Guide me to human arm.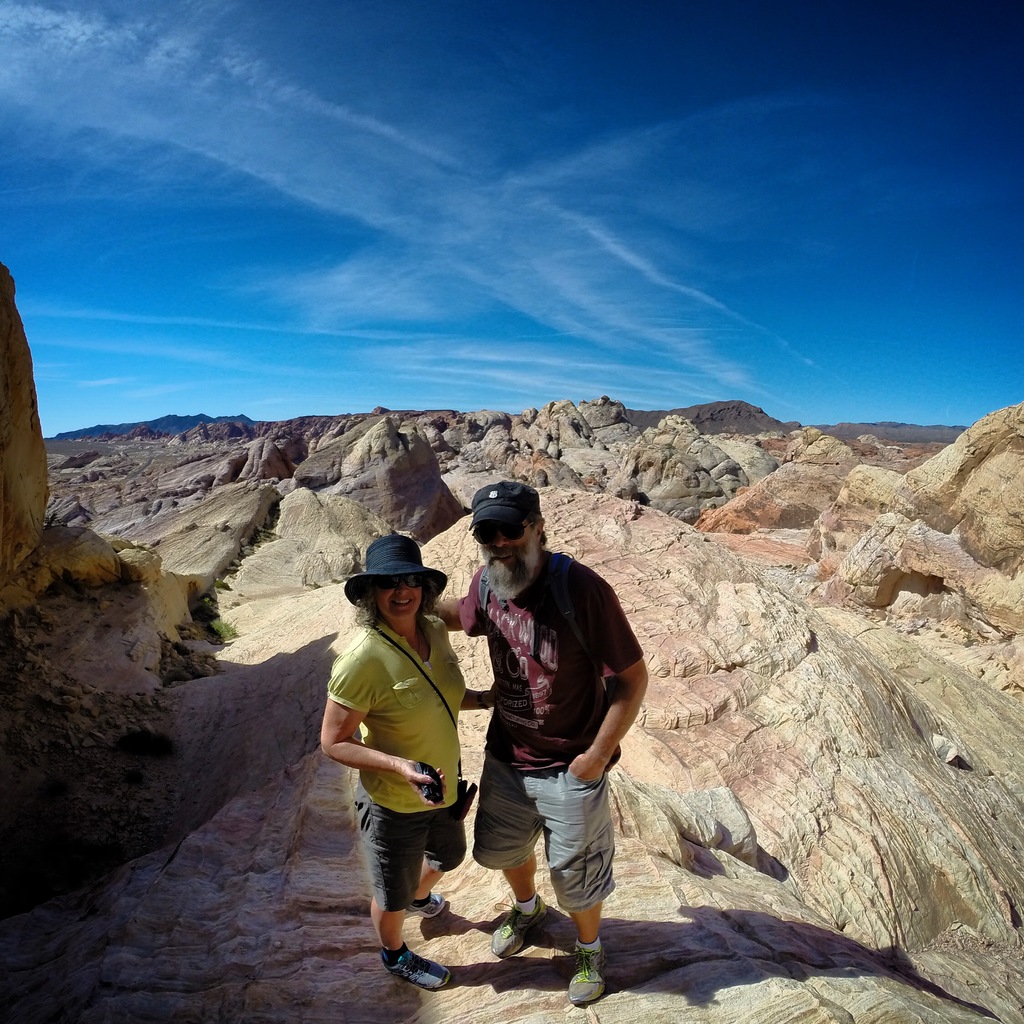
Guidance: box=[450, 676, 520, 719].
